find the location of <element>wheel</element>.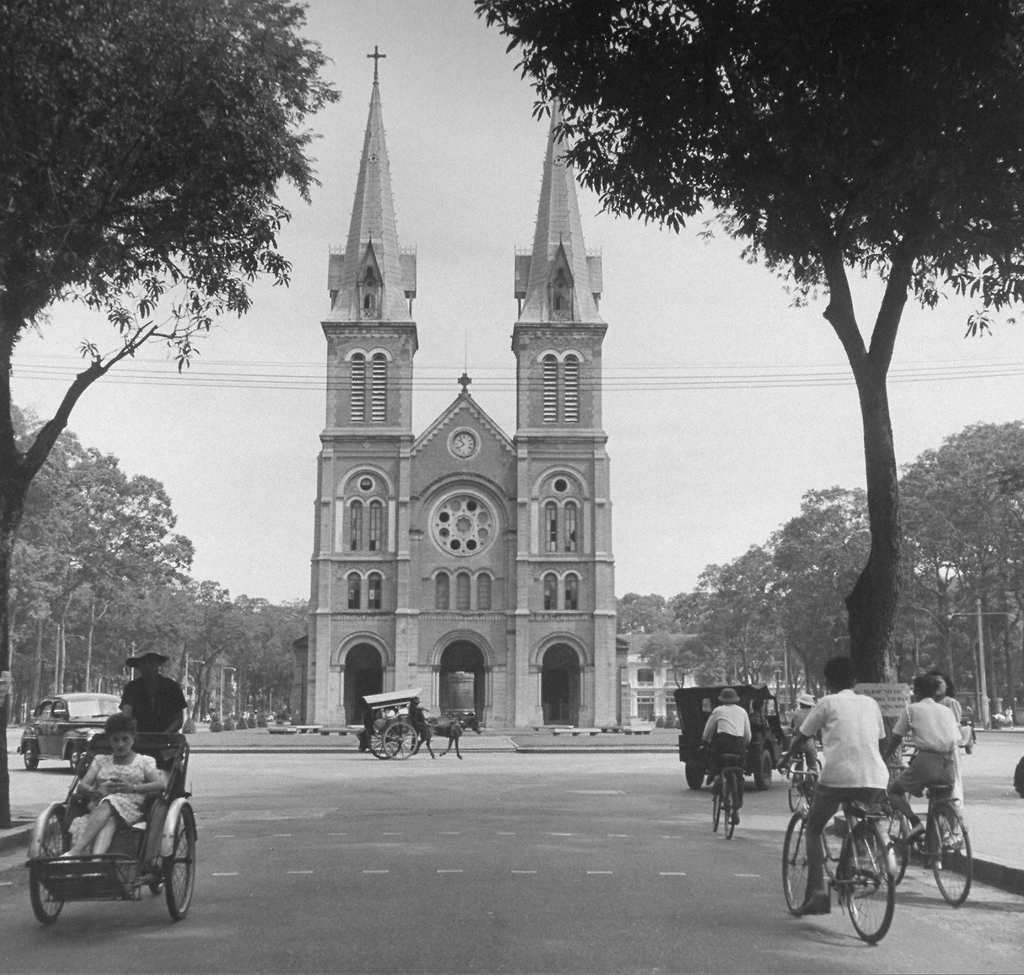
Location: pyautogui.locateOnScreen(965, 736, 975, 754).
